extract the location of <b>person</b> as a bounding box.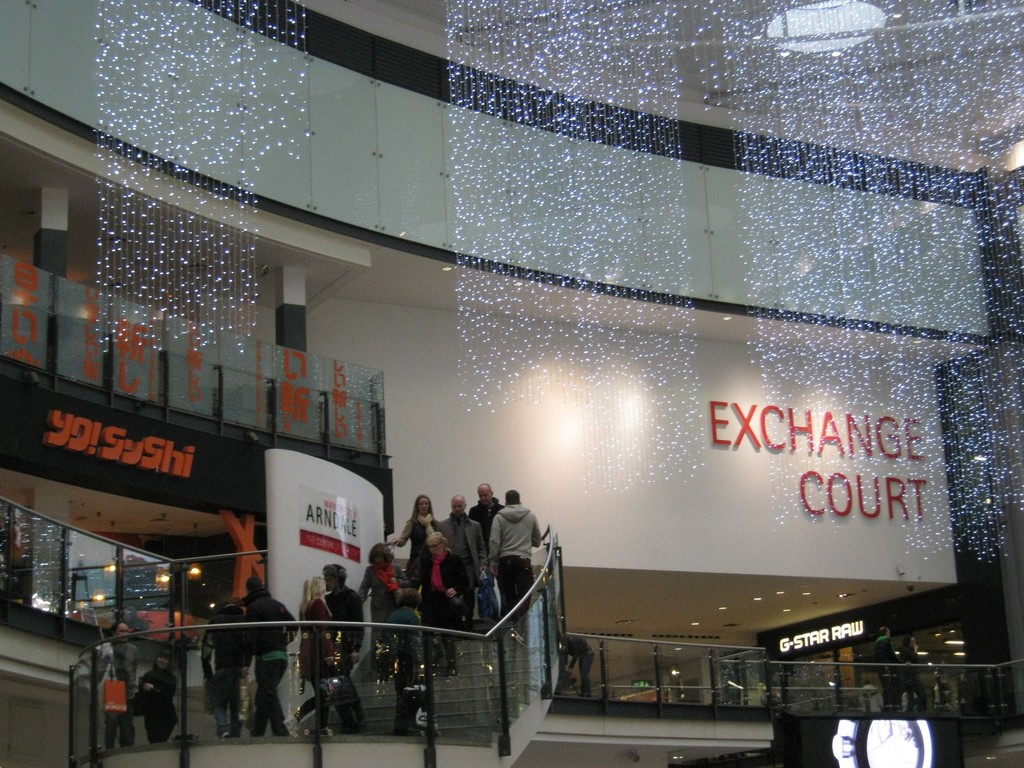
(left=485, top=485, right=547, bottom=614).
